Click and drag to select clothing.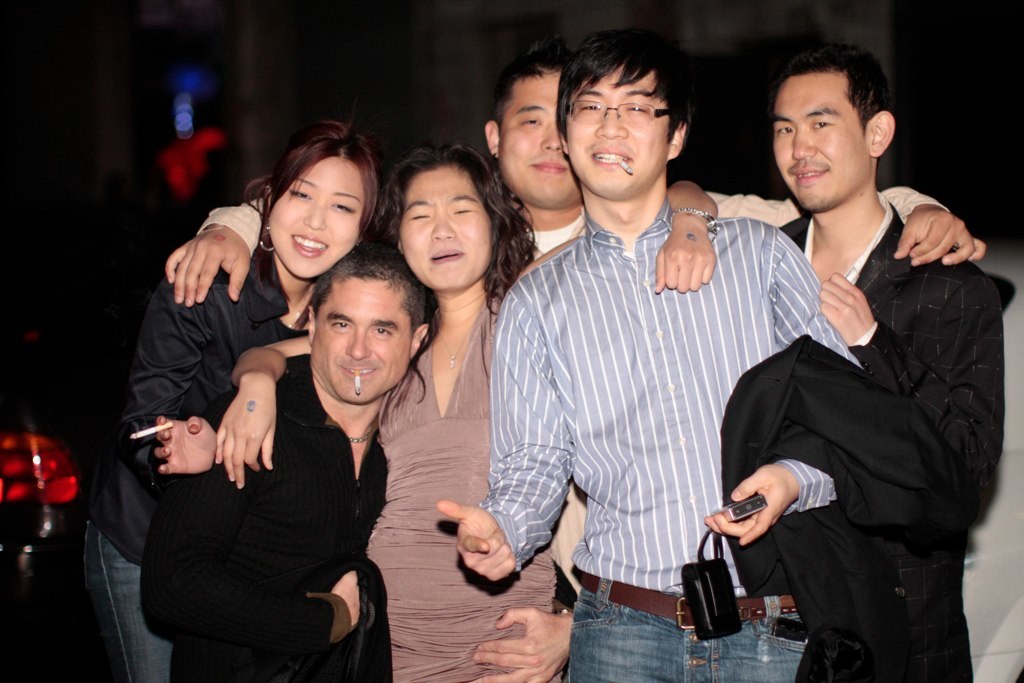
Selection: (363, 291, 559, 682).
